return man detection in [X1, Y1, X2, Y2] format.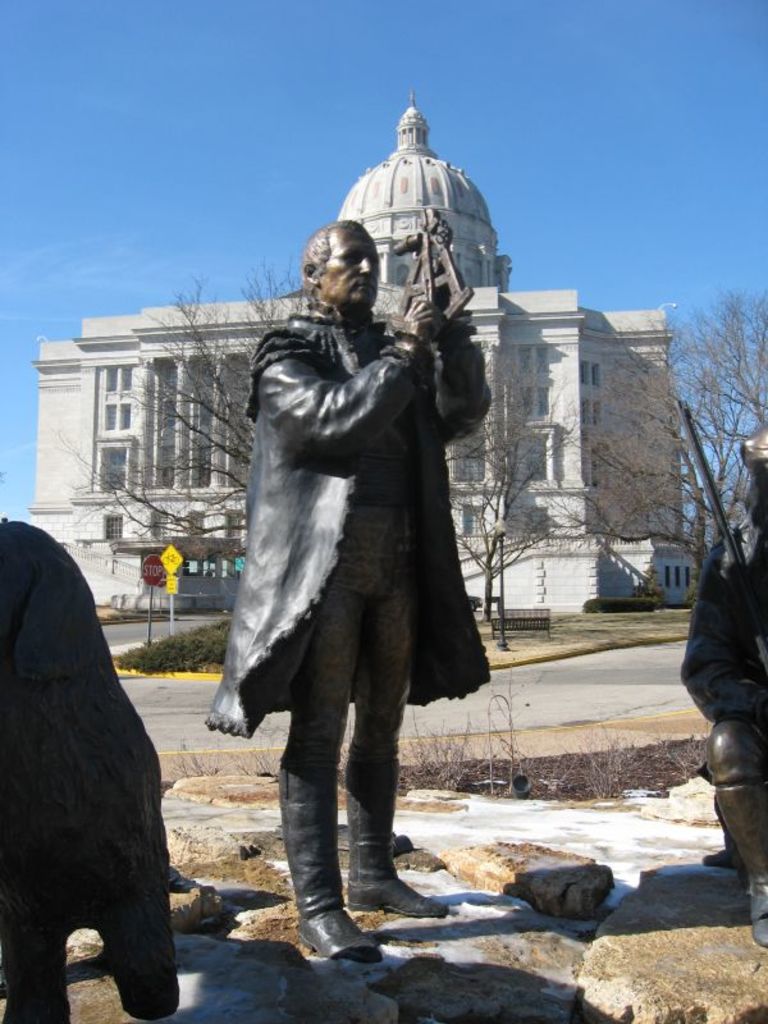
[673, 429, 767, 938].
